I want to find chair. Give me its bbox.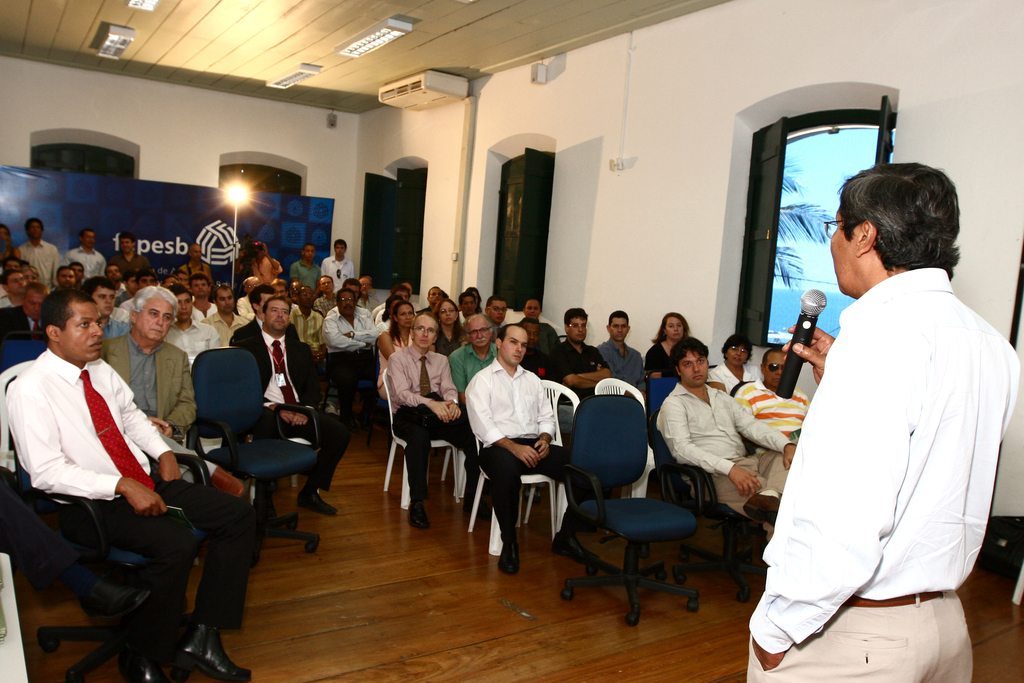
box=[0, 359, 39, 472].
